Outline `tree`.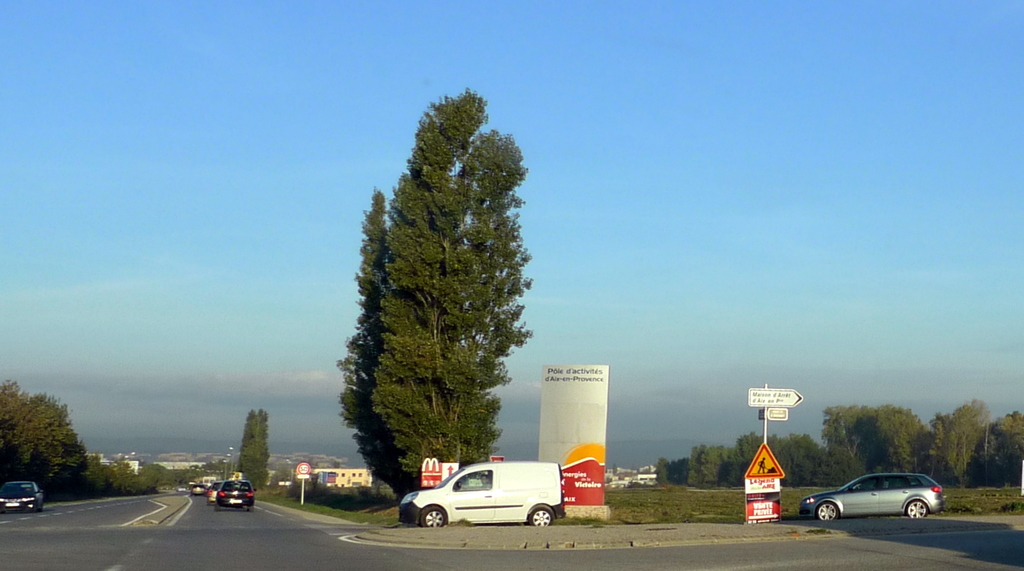
Outline: bbox=(239, 412, 270, 499).
